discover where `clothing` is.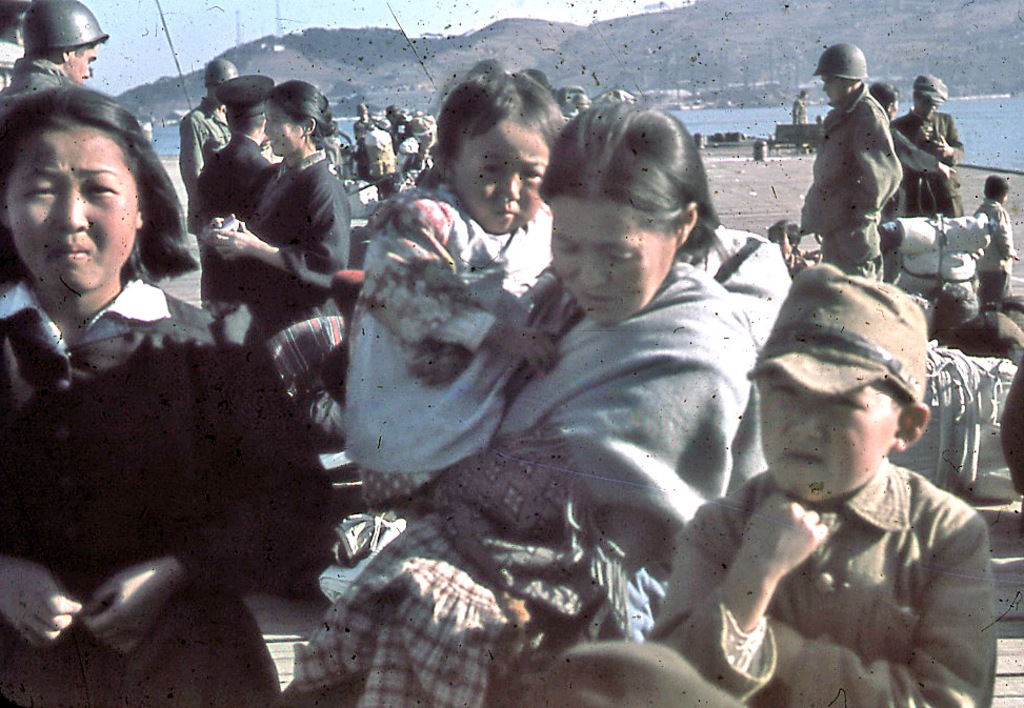
Discovered at (x1=495, y1=242, x2=731, y2=707).
